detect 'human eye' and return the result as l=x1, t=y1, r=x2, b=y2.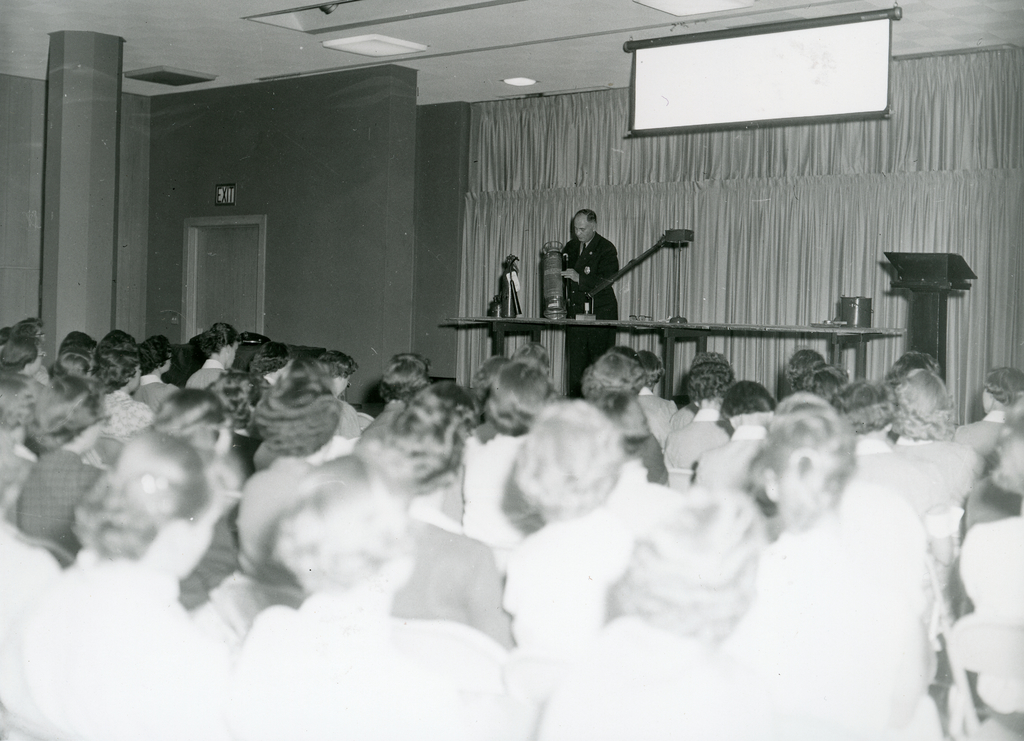
l=579, t=226, r=589, b=234.
